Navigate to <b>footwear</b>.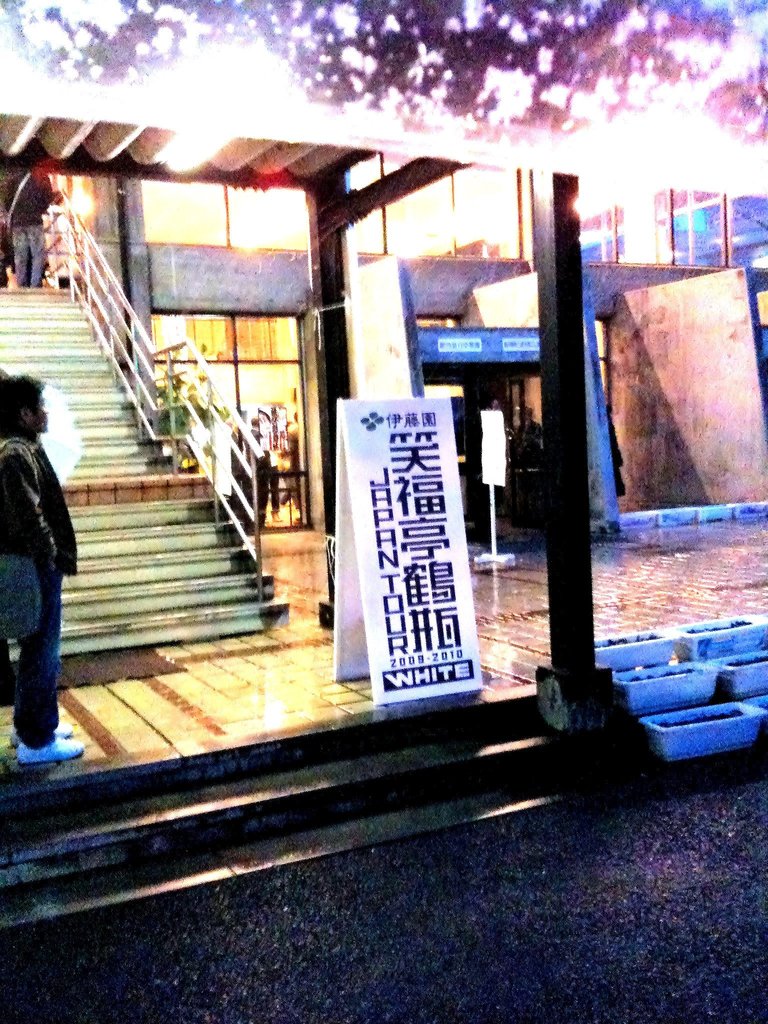
Navigation target: bbox=(21, 737, 83, 764).
